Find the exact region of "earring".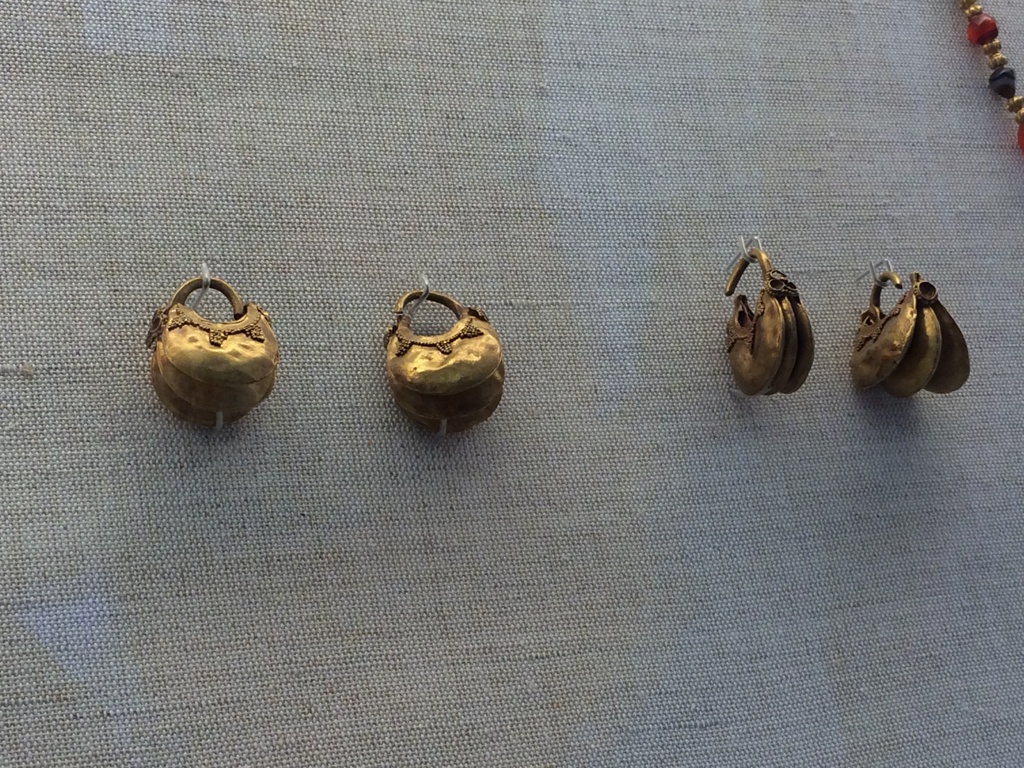
Exact region: 378/292/508/435.
